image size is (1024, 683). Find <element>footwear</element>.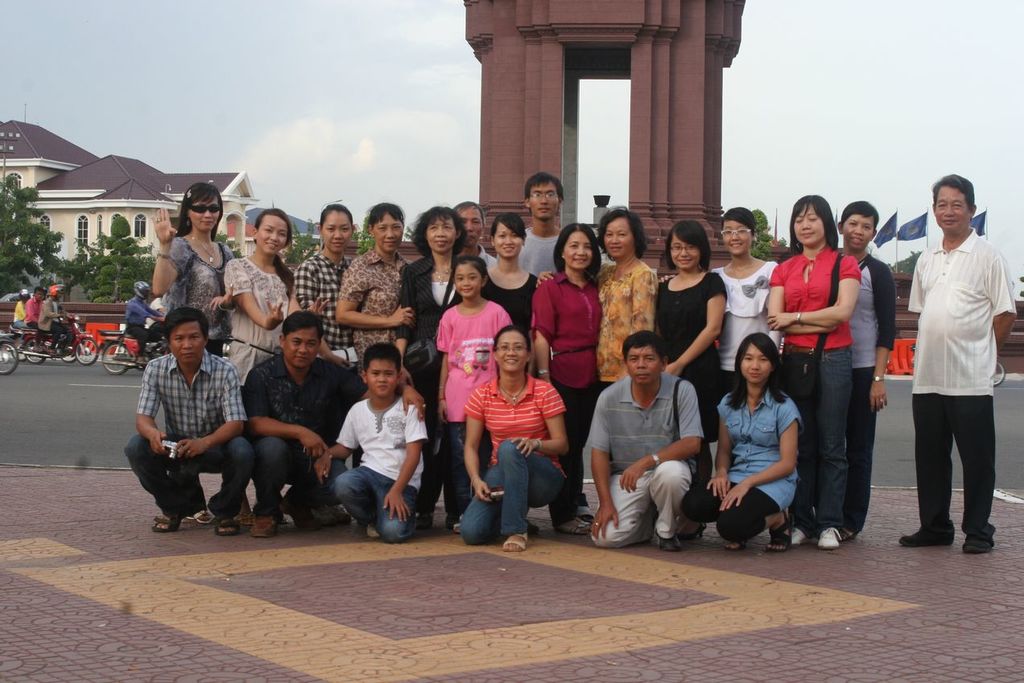
bbox=(368, 526, 377, 538).
